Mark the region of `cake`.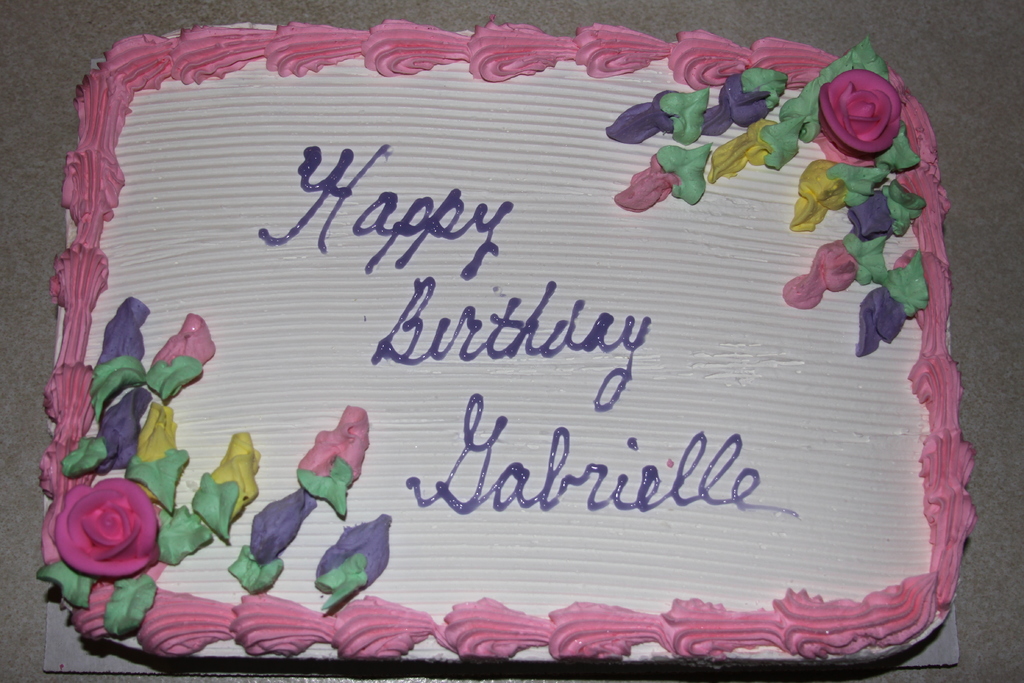
Region: 38/22/976/662.
